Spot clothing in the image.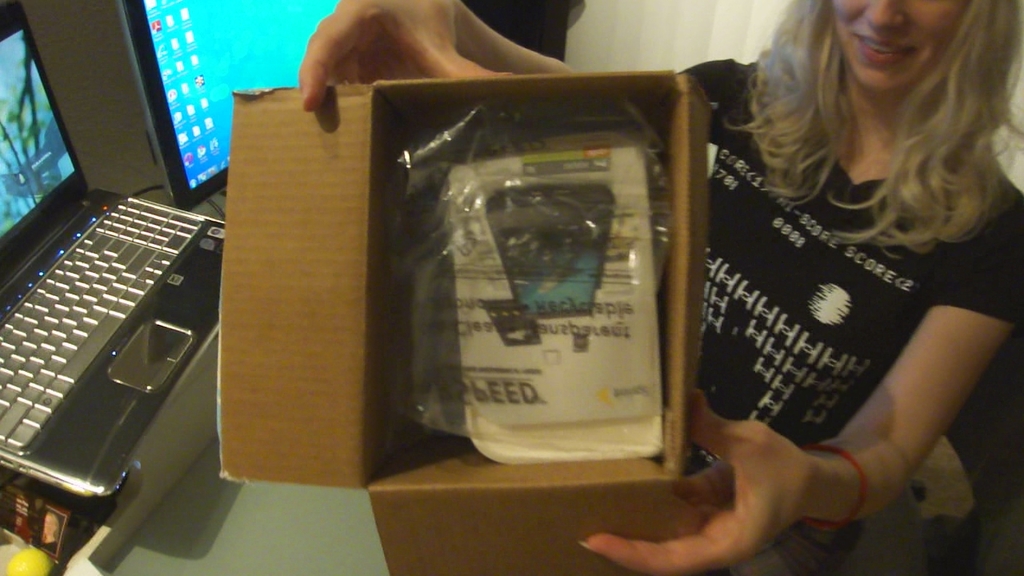
clothing found at detection(701, 90, 1022, 506).
